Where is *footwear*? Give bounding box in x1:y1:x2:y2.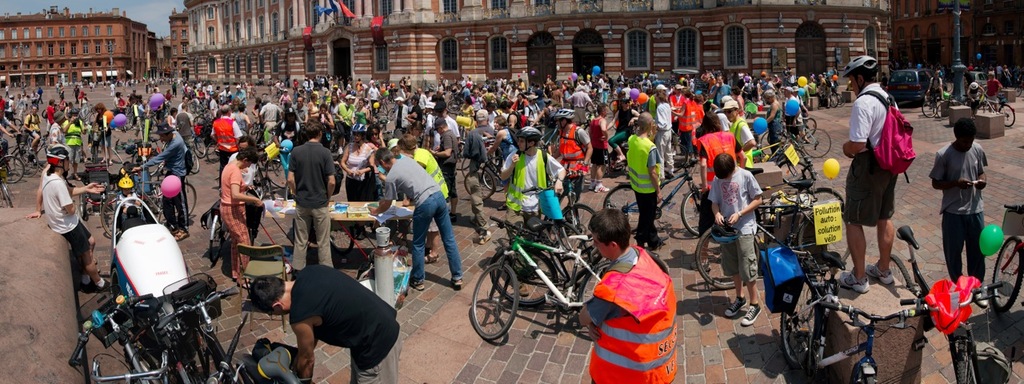
720:299:751:318.
